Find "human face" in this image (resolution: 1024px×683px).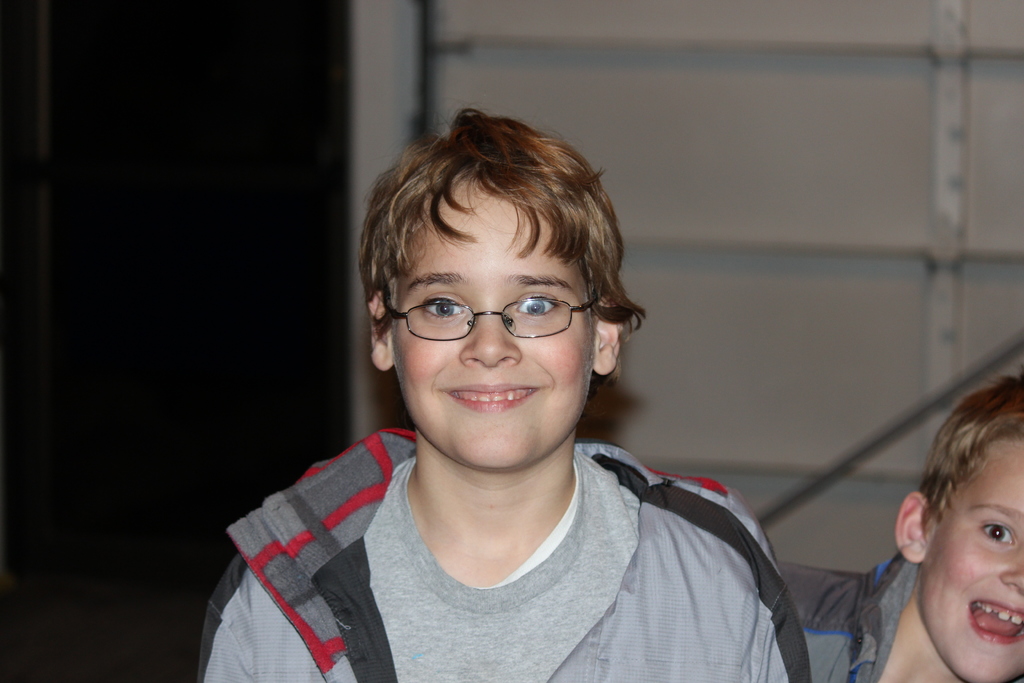
bbox(392, 188, 594, 472).
